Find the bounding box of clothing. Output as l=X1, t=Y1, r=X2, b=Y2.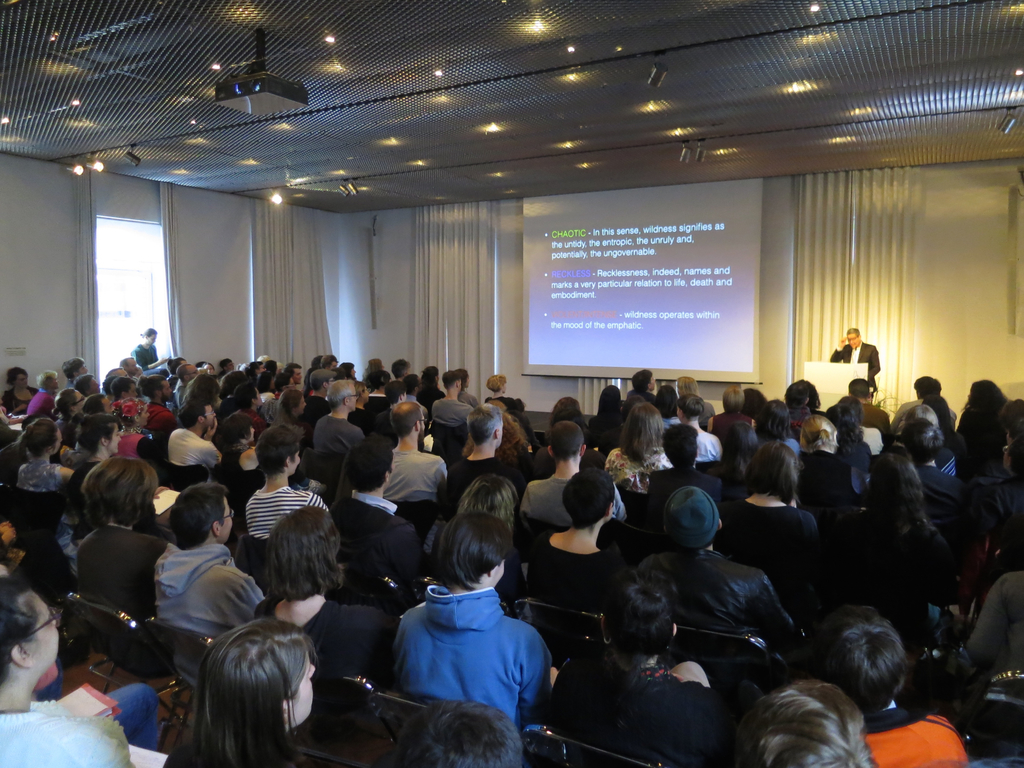
l=877, t=703, r=964, b=767.
